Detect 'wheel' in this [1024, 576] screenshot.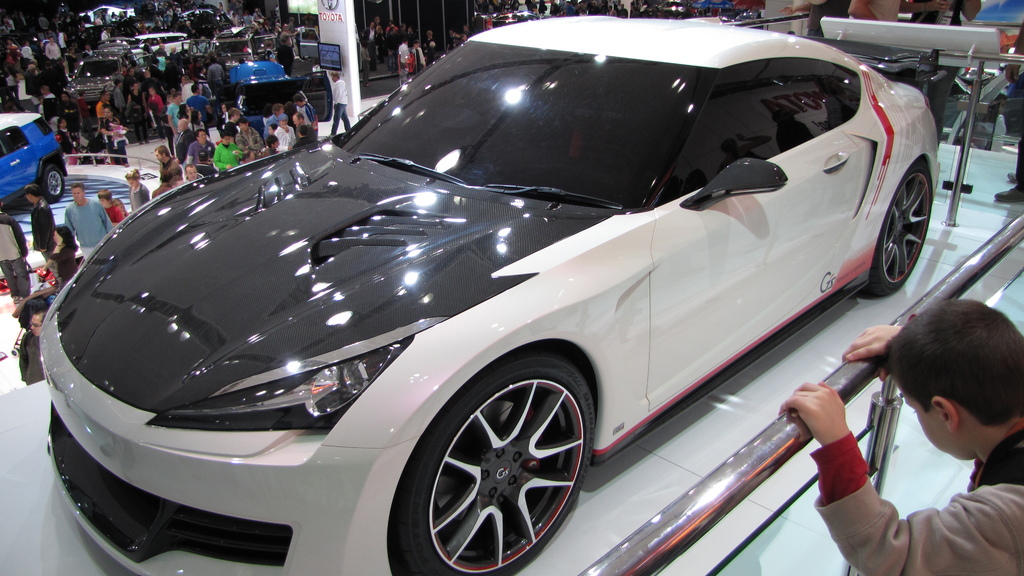
Detection: <bbox>399, 351, 588, 561</bbox>.
